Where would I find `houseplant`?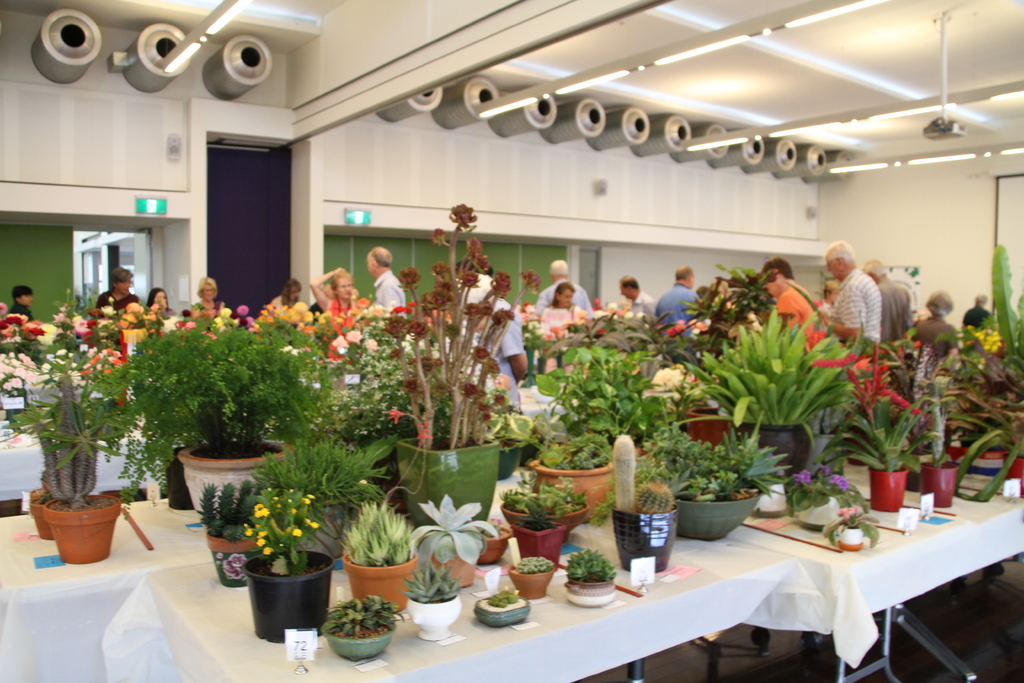
At 945:392:1023:505.
